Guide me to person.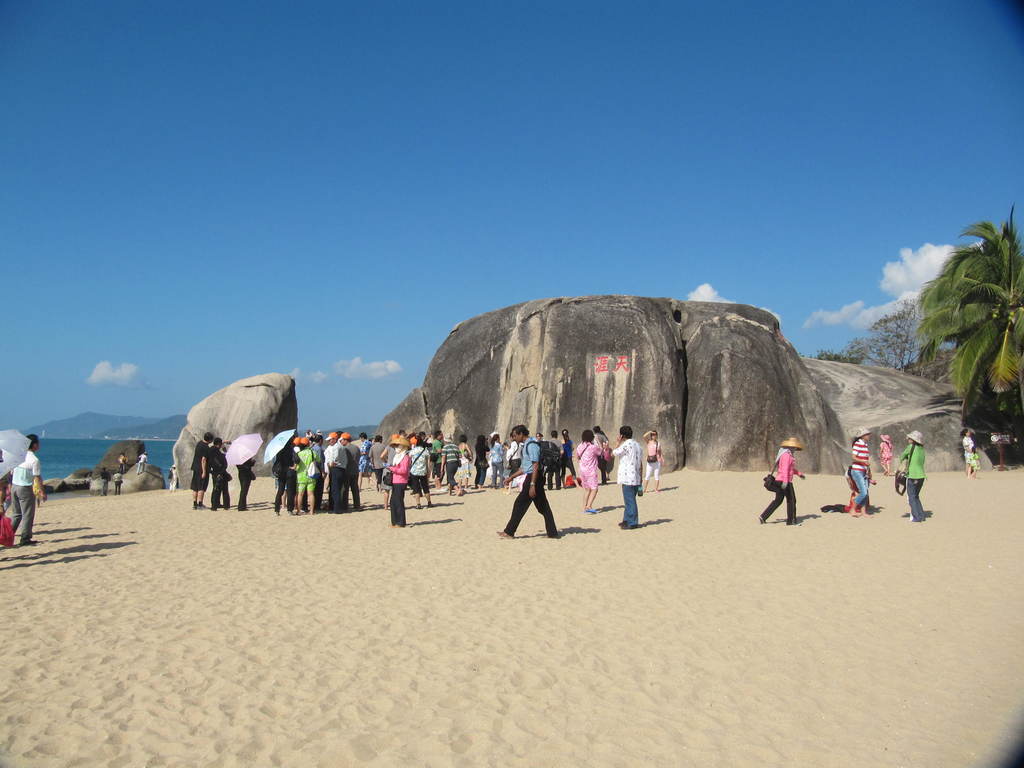
Guidance: BBox(877, 431, 897, 478).
